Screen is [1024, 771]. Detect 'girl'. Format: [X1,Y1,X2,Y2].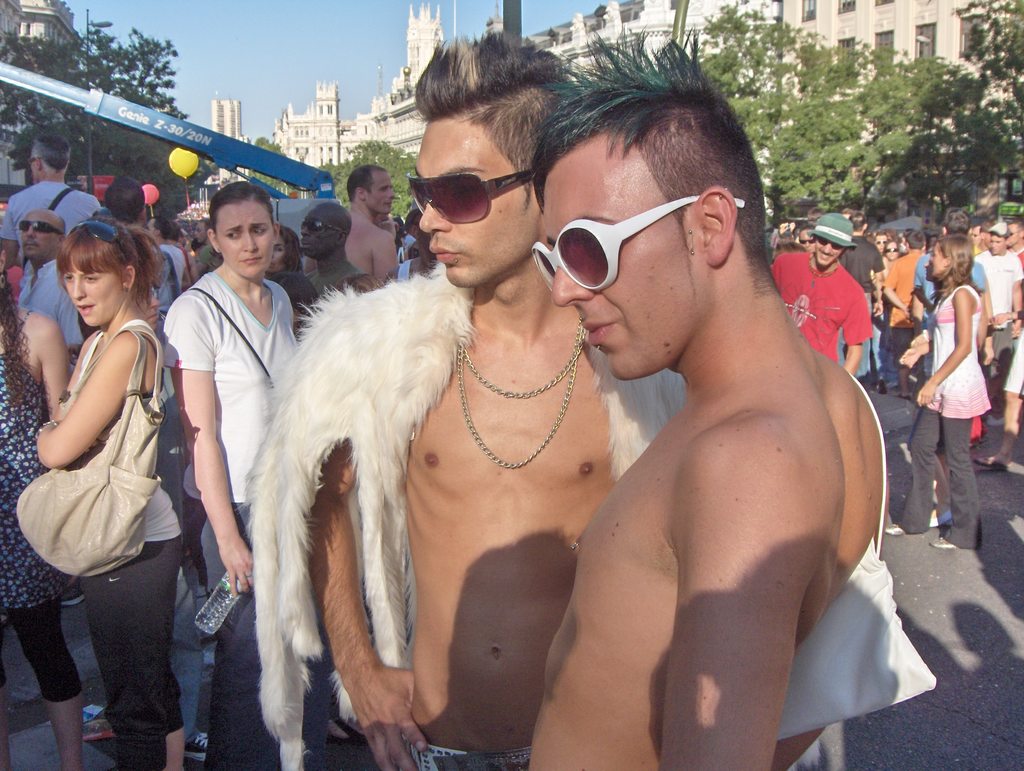
[35,221,188,770].
